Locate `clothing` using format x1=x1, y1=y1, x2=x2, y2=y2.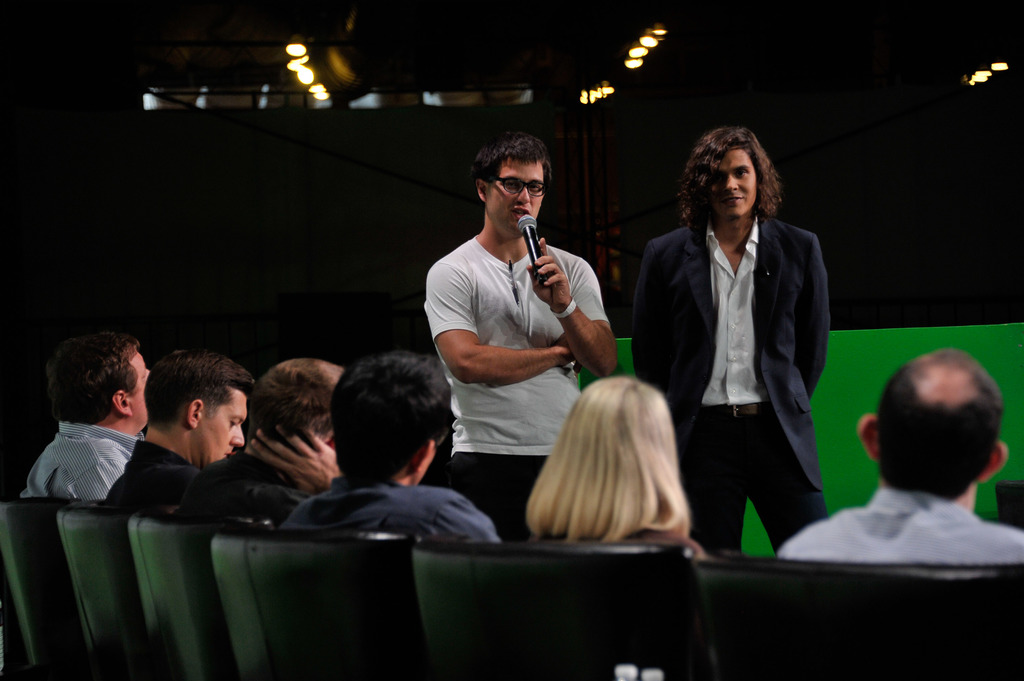
x1=423, y1=232, x2=608, y2=460.
